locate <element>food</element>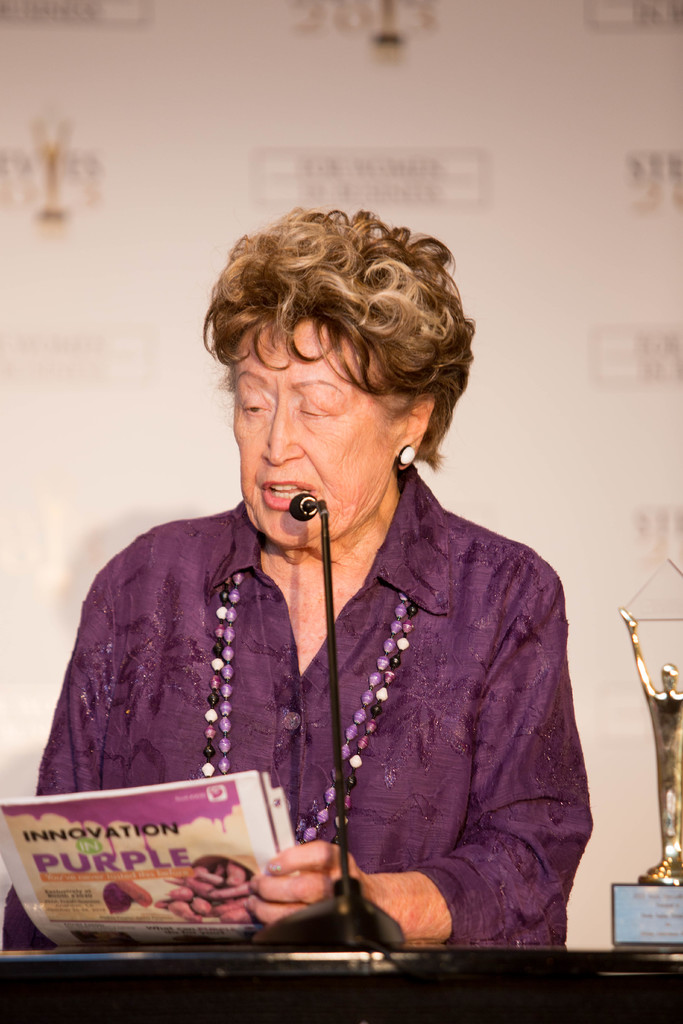
<region>165, 860, 258, 932</region>
